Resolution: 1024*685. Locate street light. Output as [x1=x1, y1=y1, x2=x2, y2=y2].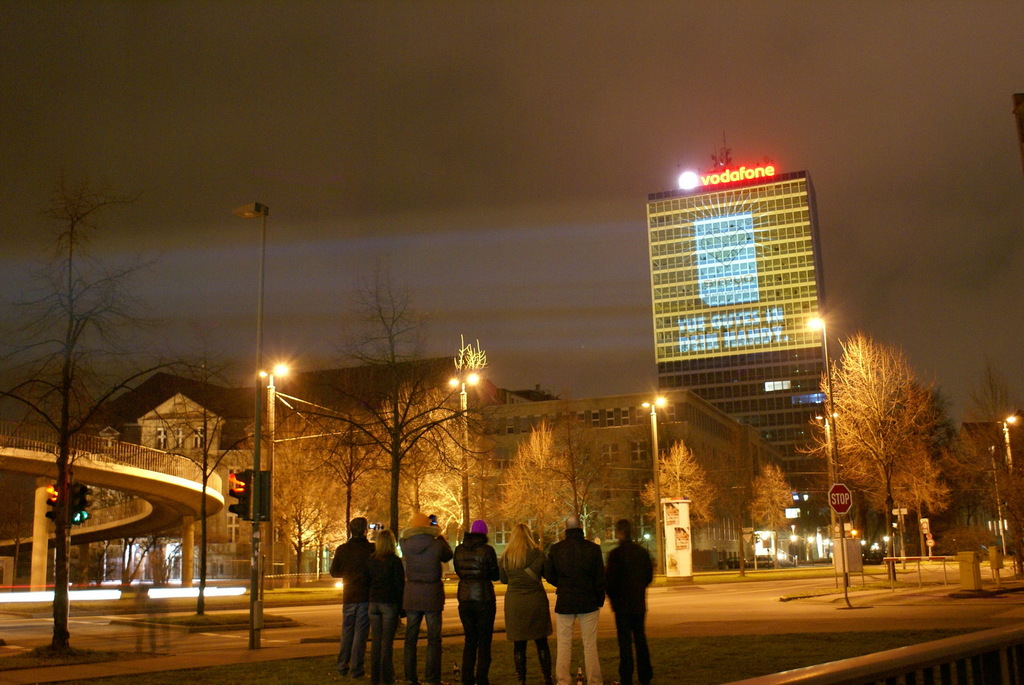
[x1=257, y1=362, x2=292, y2=597].
